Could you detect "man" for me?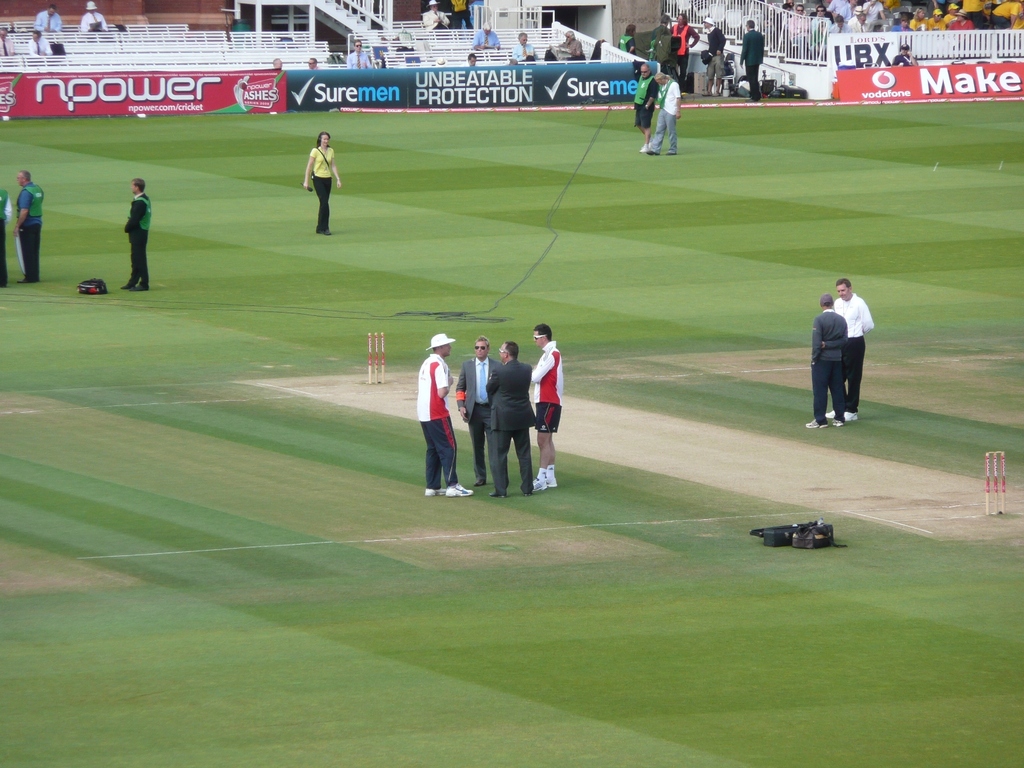
Detection result: pyautogui.locateOnScreen(643, 77, 680, 157).
